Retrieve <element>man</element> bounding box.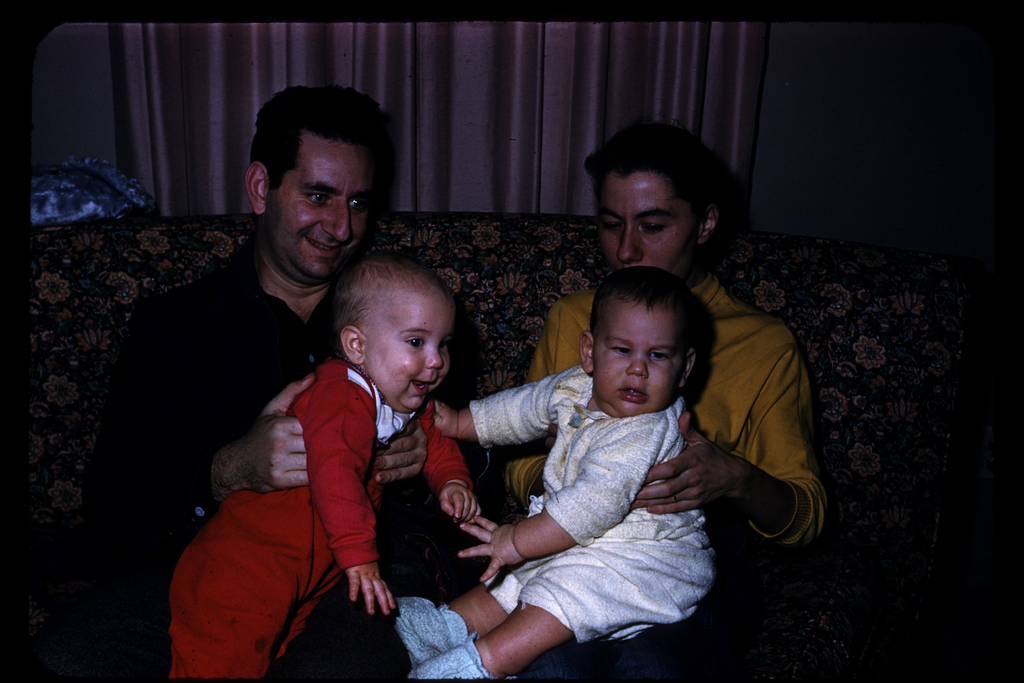
Bounding box: (94,76,465,682).
